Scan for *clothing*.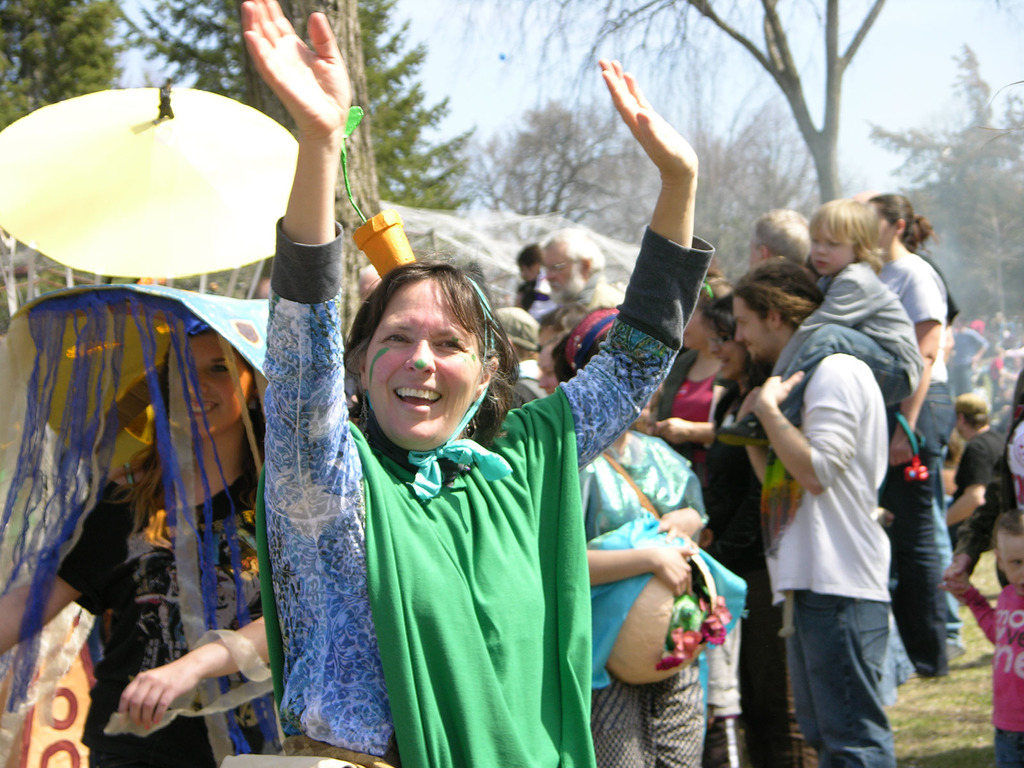
Scan result: (left=753, top=257, right=916, bottom=419).
